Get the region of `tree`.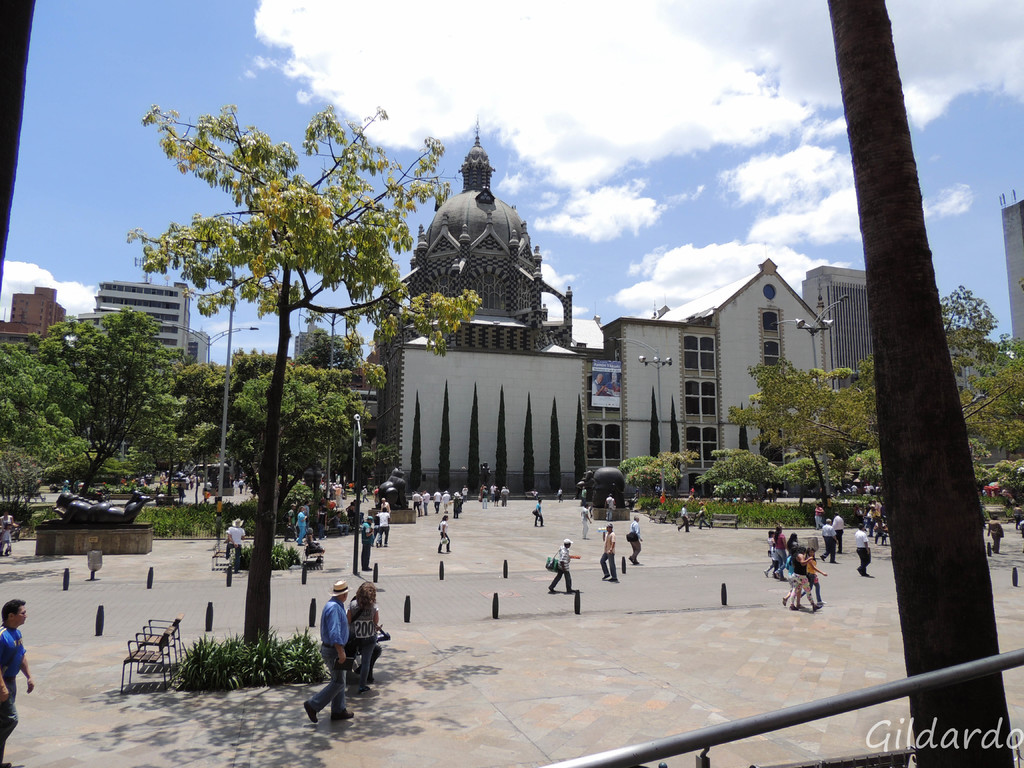
132/113/474/662.
